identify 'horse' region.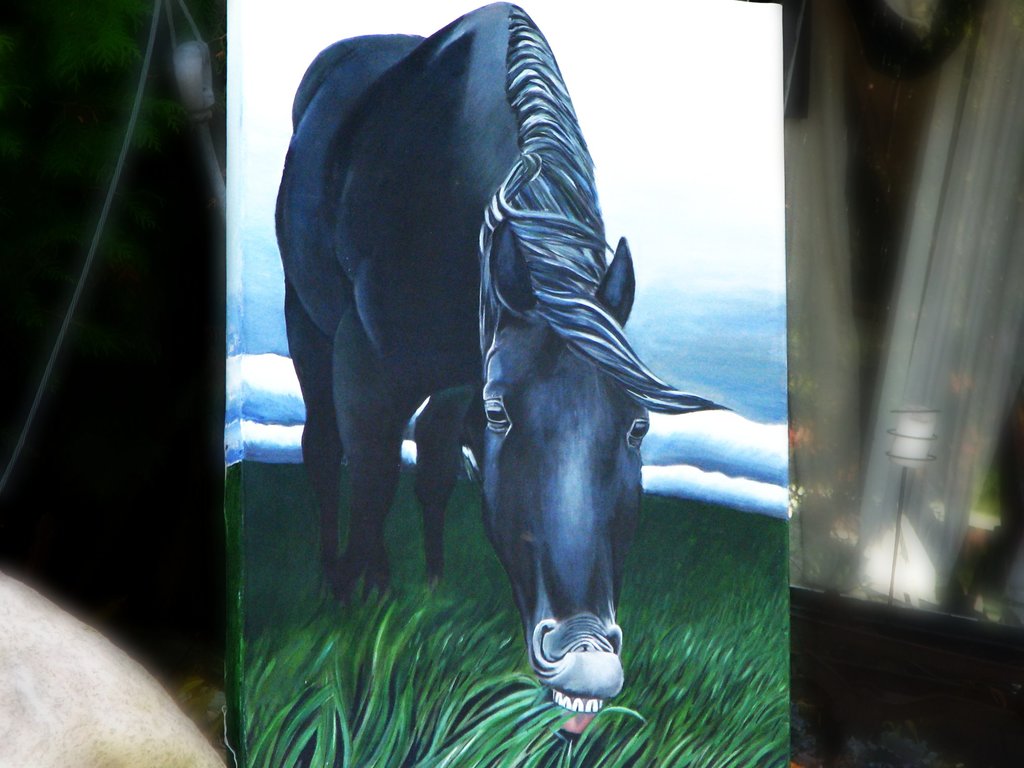
Region: BBox(271, 1, 736, 737).
